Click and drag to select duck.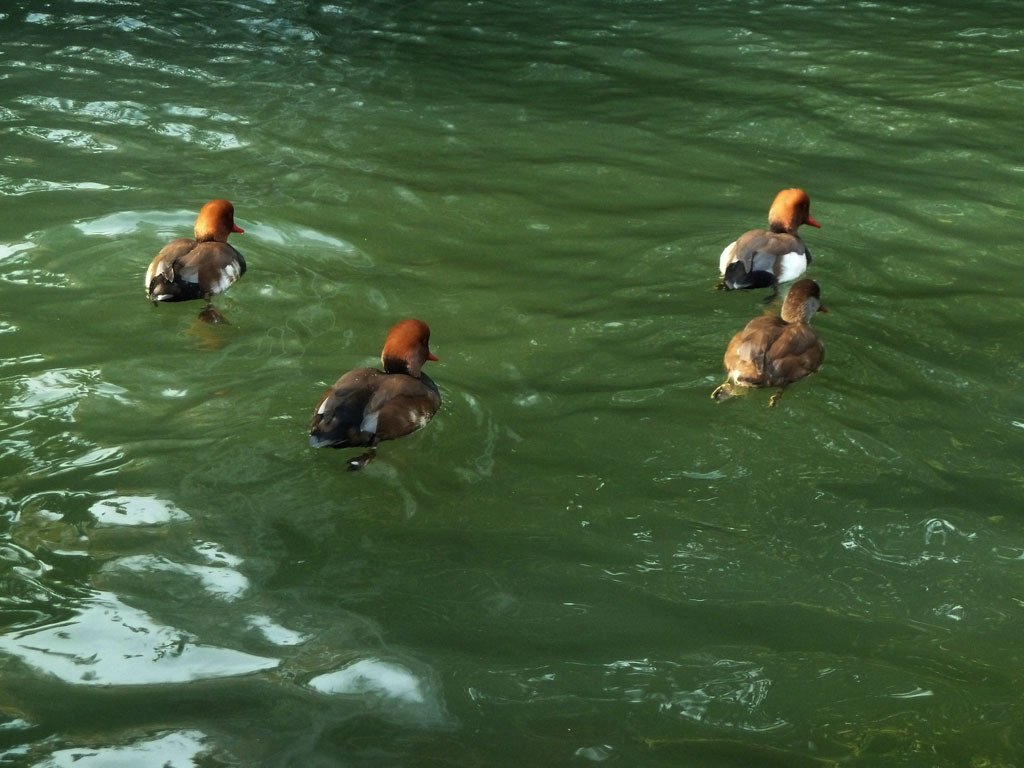
Selection: l=716, t=188, r=819, b=311.
